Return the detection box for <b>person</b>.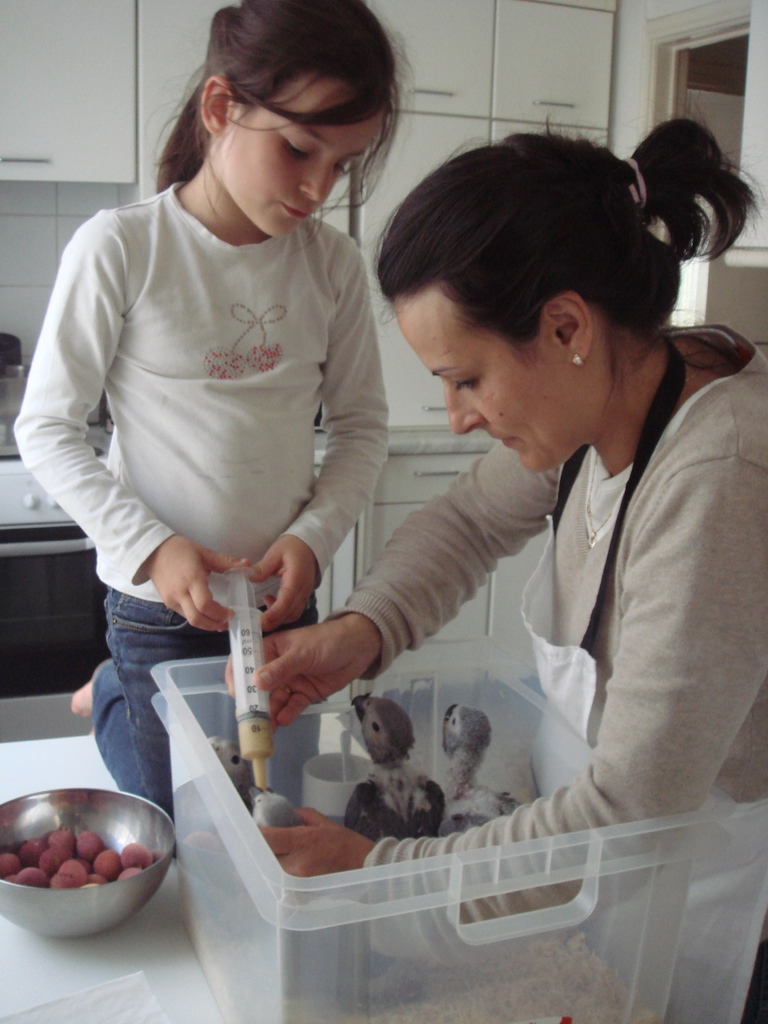
218, 110, 767, 1023.
